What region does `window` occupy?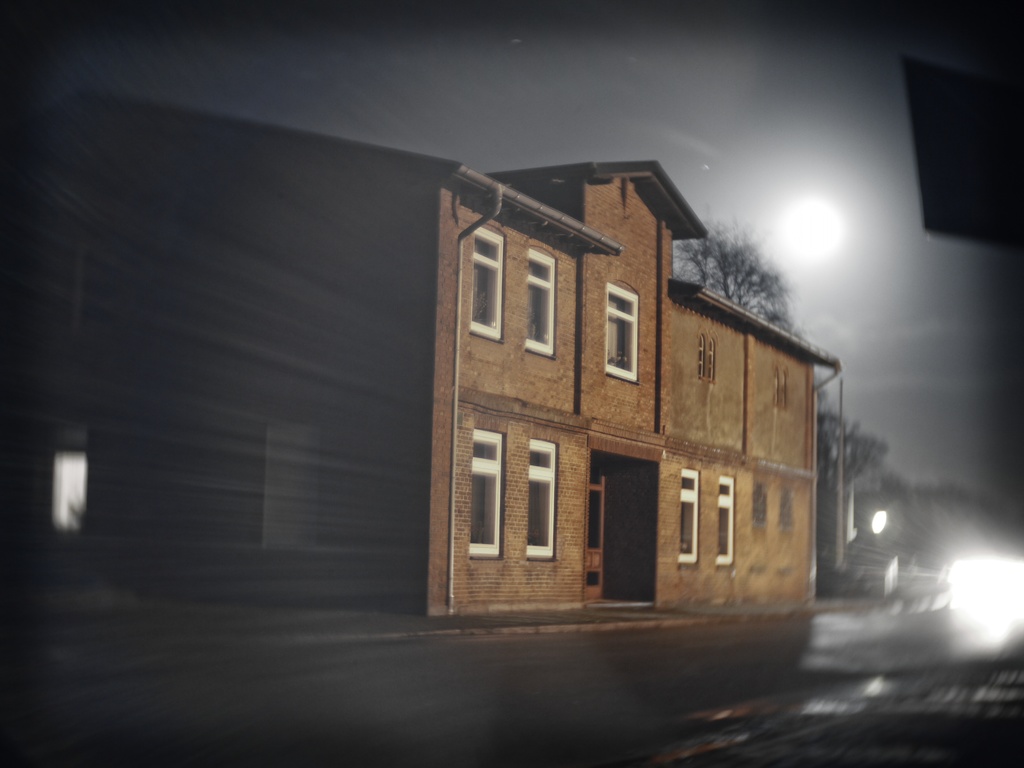
select_region(774, 367, 792, 413).
